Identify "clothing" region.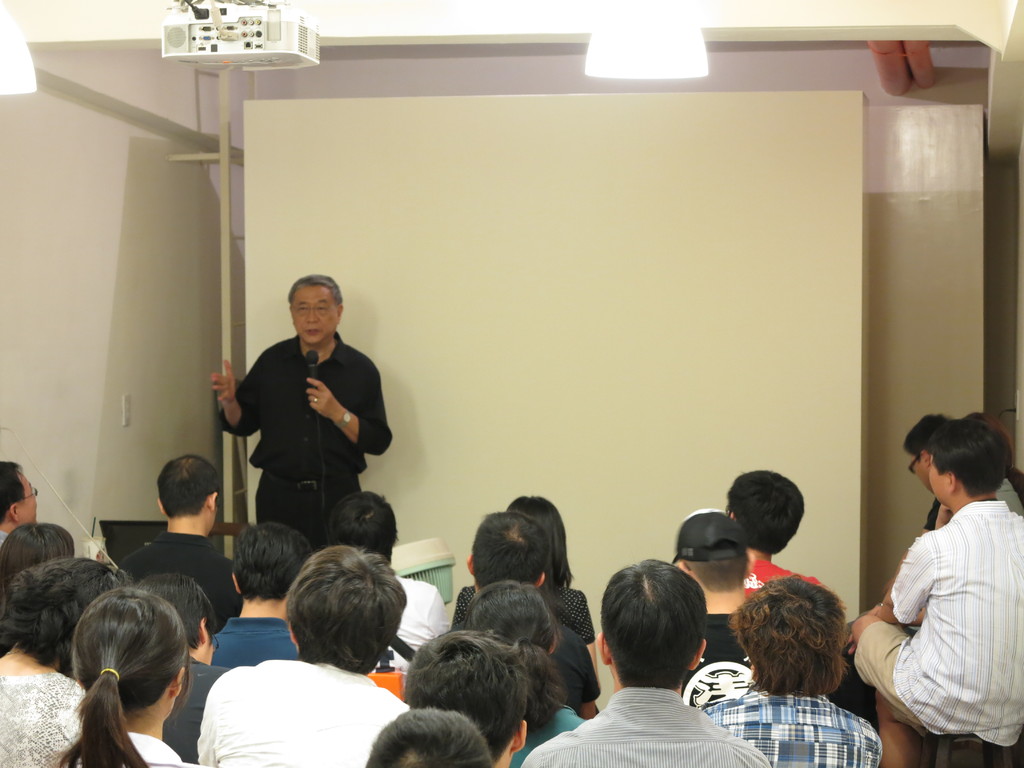
Region: 459, 580, 614, 653.
